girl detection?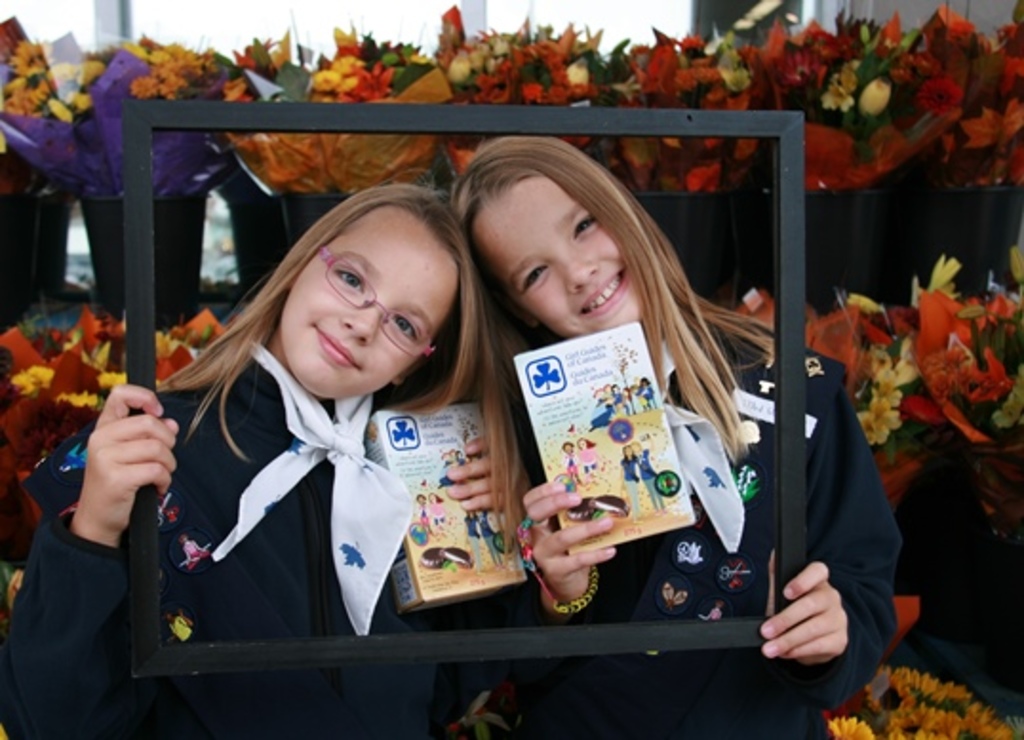
447,133,900,738
